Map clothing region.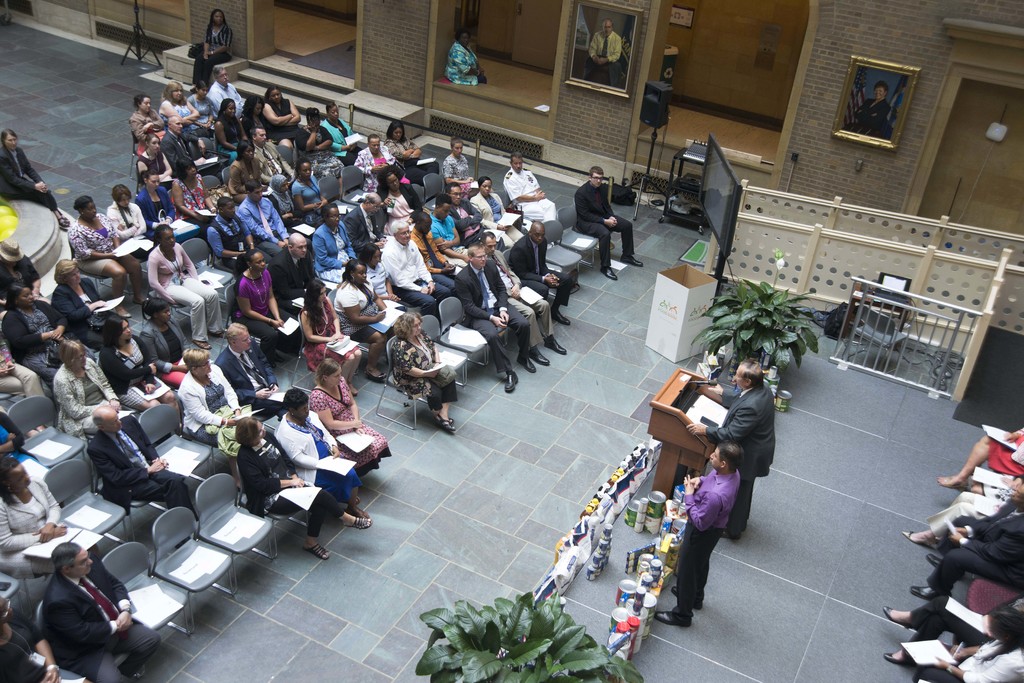
Mapped to [x1=151, y1=86, x2=202, y2=141].
